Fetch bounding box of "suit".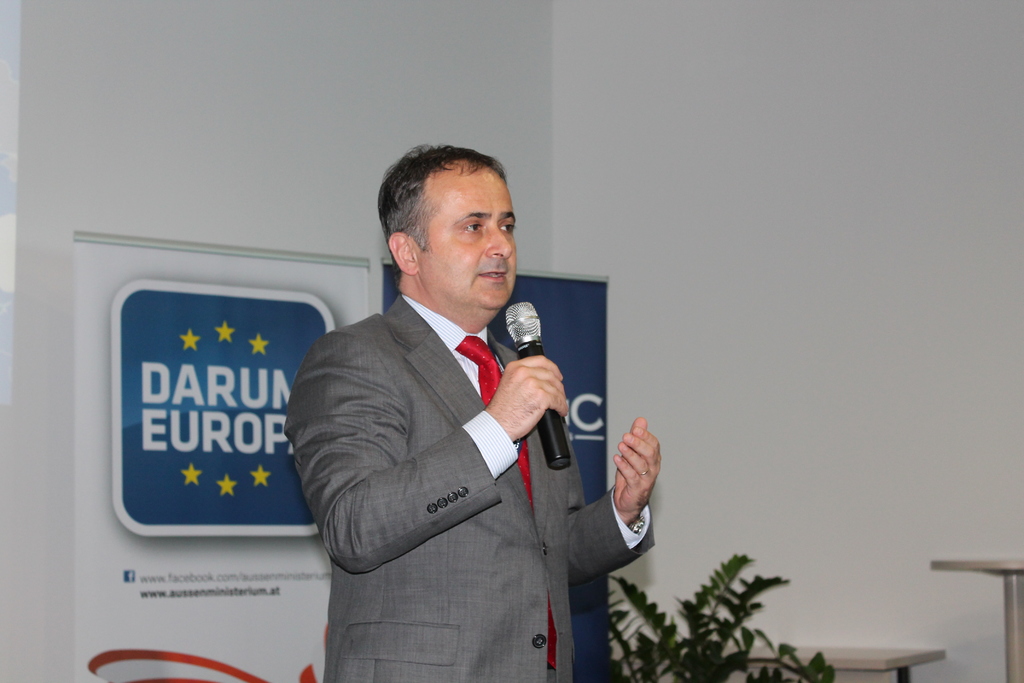
Bbox: box(268, 221, 641, 662).
